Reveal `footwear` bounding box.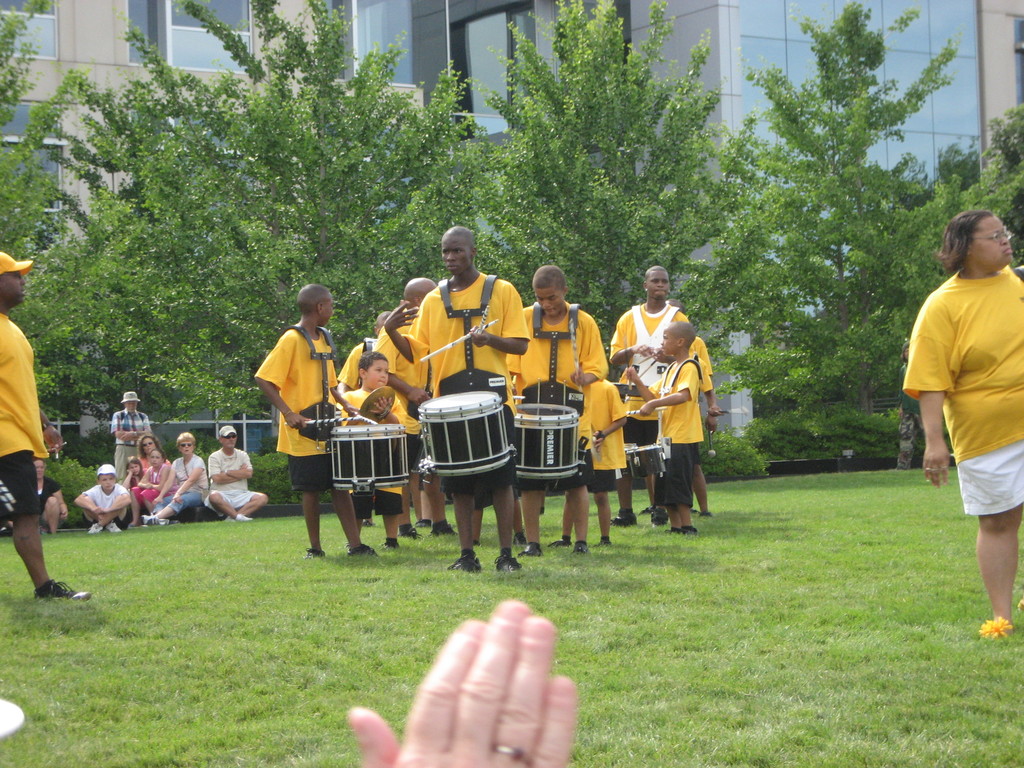
Revealed: rect(520, 539, 543, 559).
